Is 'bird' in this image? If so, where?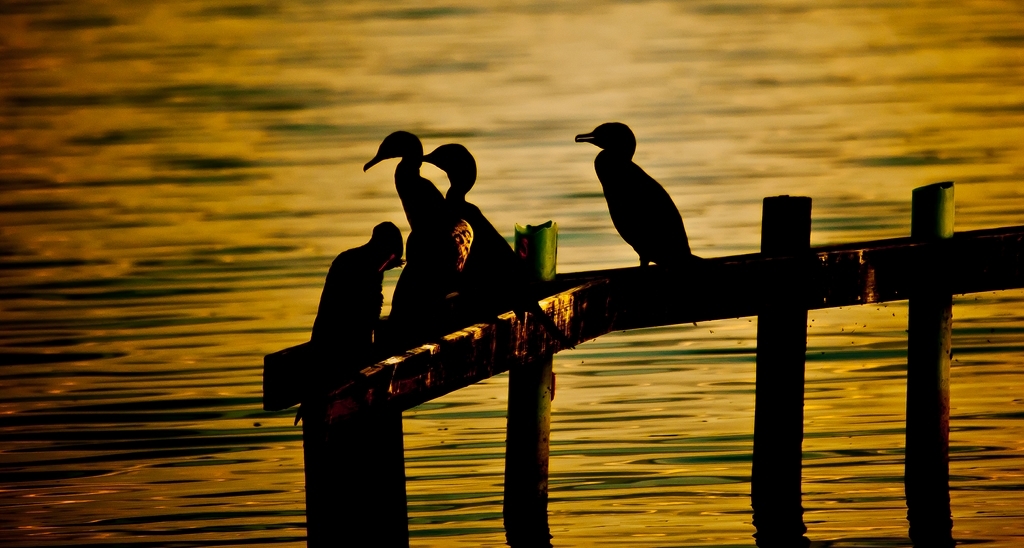
Yes, at (408,138,545,327).
